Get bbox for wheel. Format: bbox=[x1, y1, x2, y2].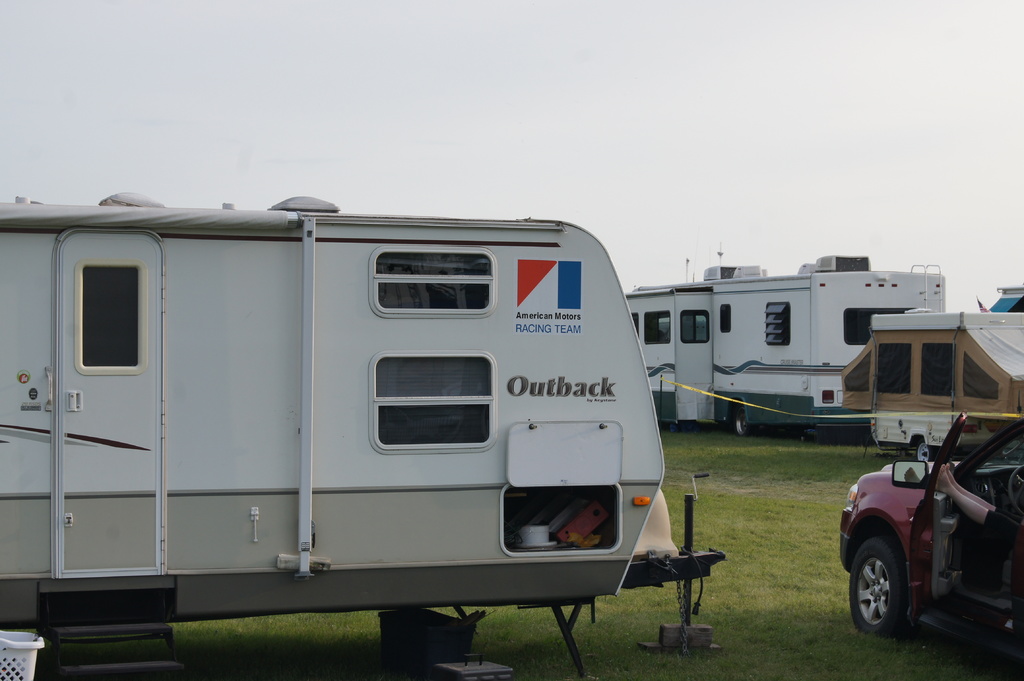
bbox=[1006, 465, 1023, 515].
